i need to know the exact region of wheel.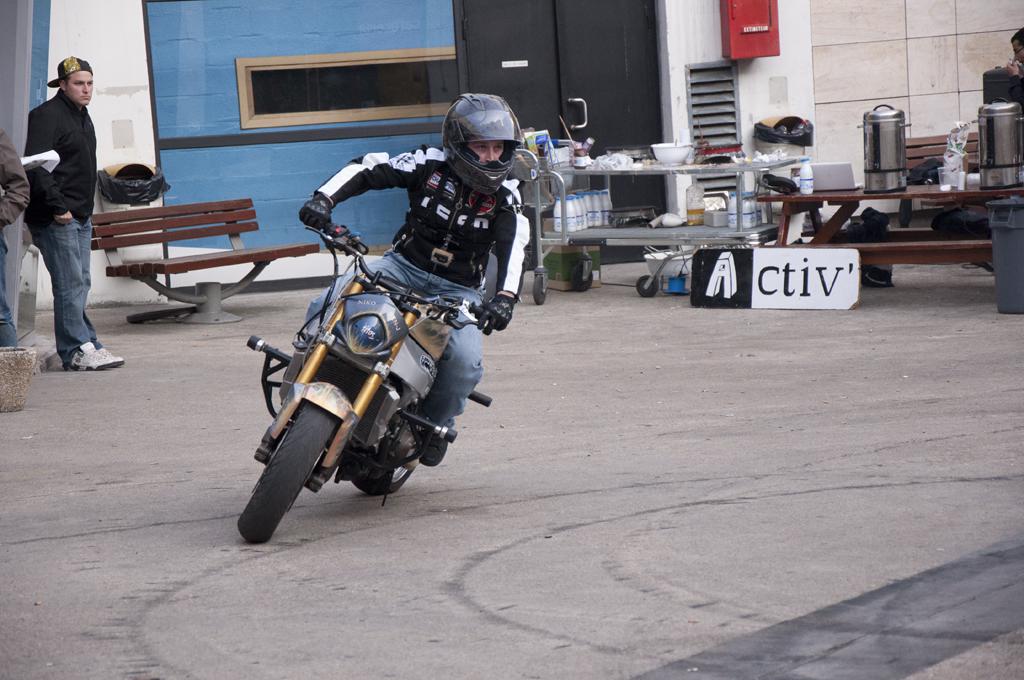
Region: (226, 403, 332, 548).
